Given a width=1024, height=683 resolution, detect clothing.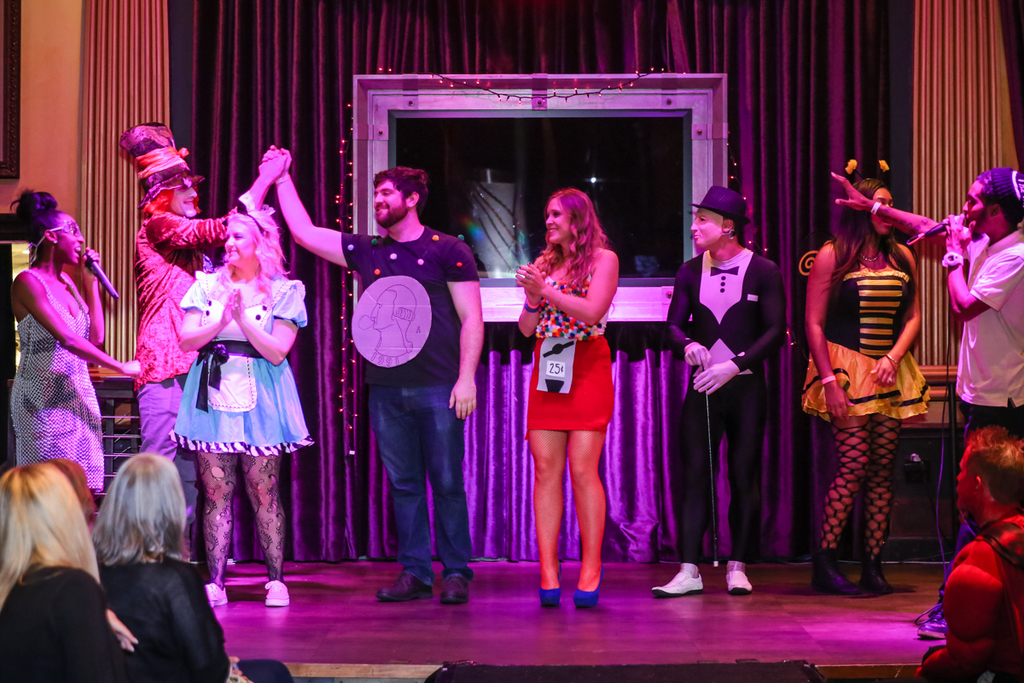
{"left": 340, "top": 229, "right": 473, "bottom": 581}.
